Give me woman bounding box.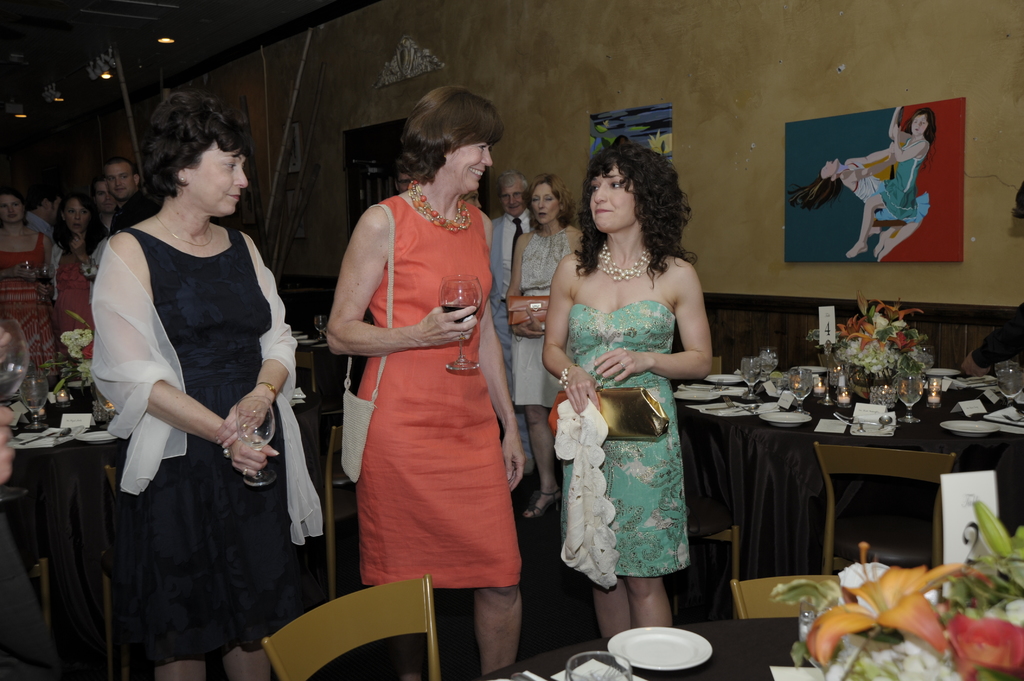
crop(789, 152, 915, 260).
